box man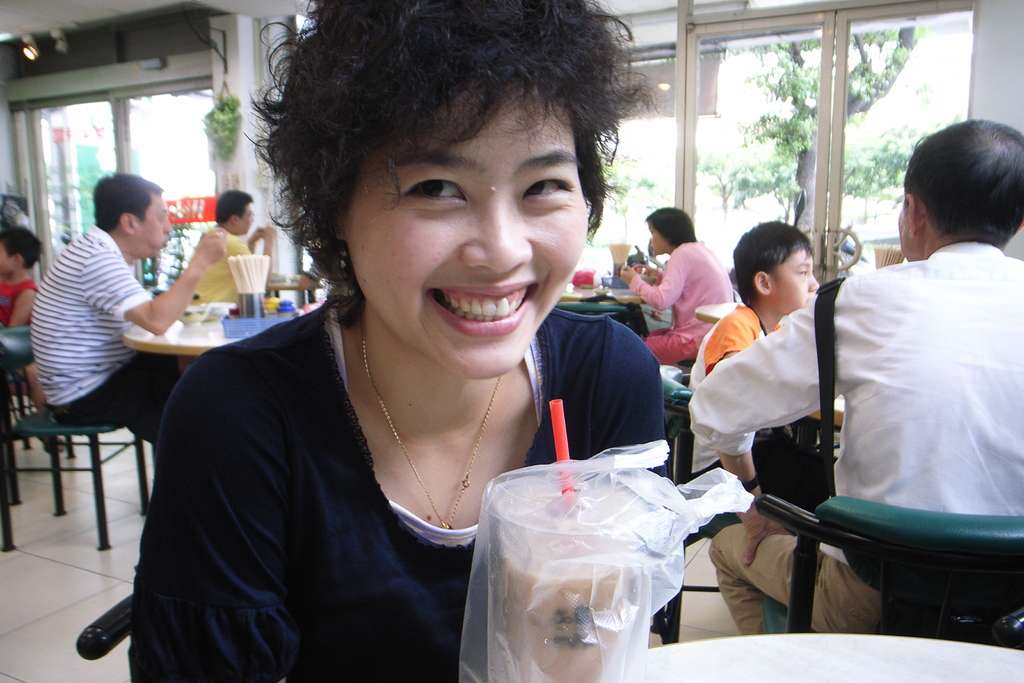
bbox=(685, 113, 1023, 637)
